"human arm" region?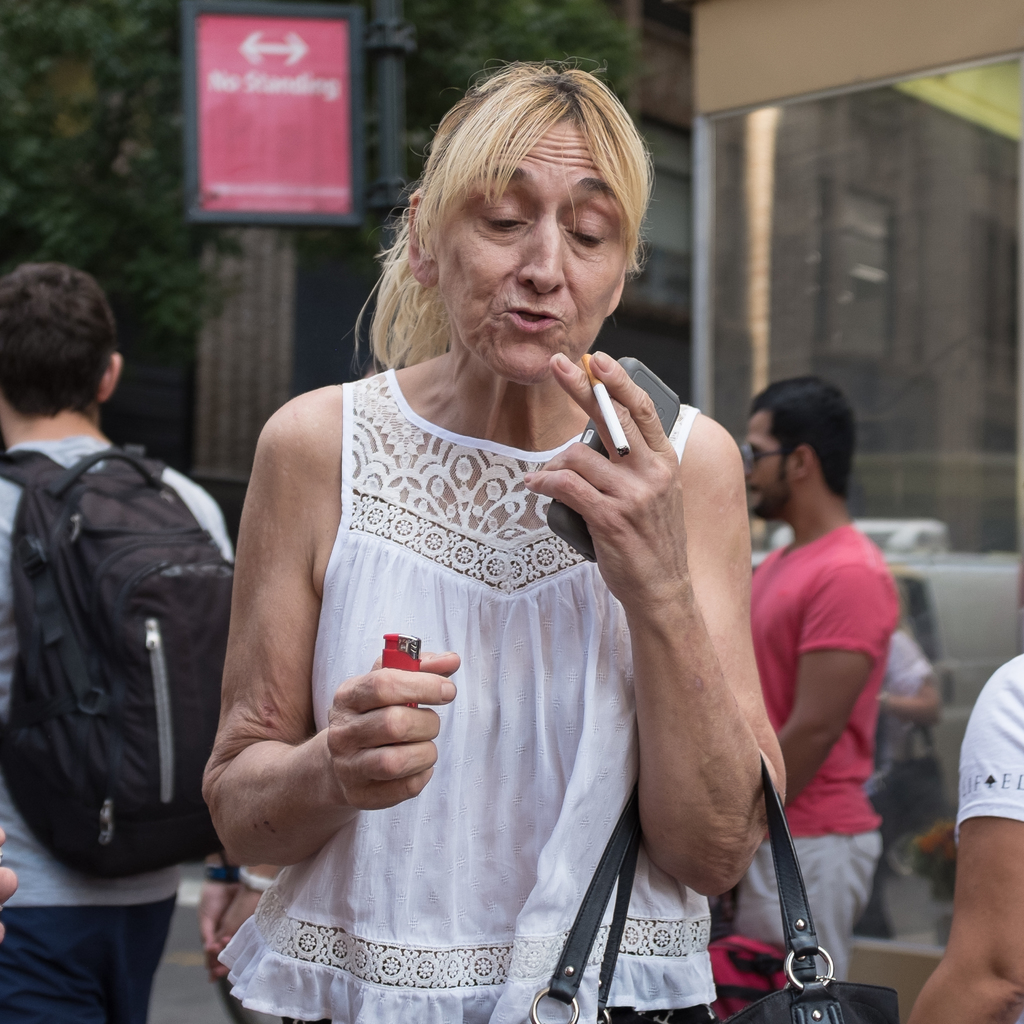
crop(0, 822, 26, 938)
